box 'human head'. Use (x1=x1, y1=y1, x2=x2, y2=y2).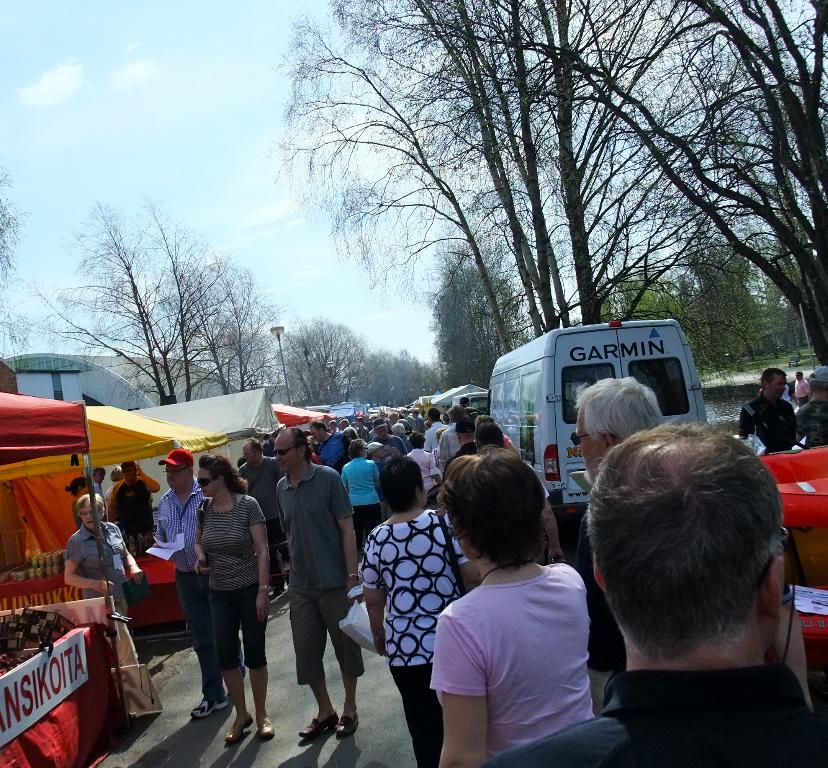
(x1=794, y1=370, x2=805, y2=381).
